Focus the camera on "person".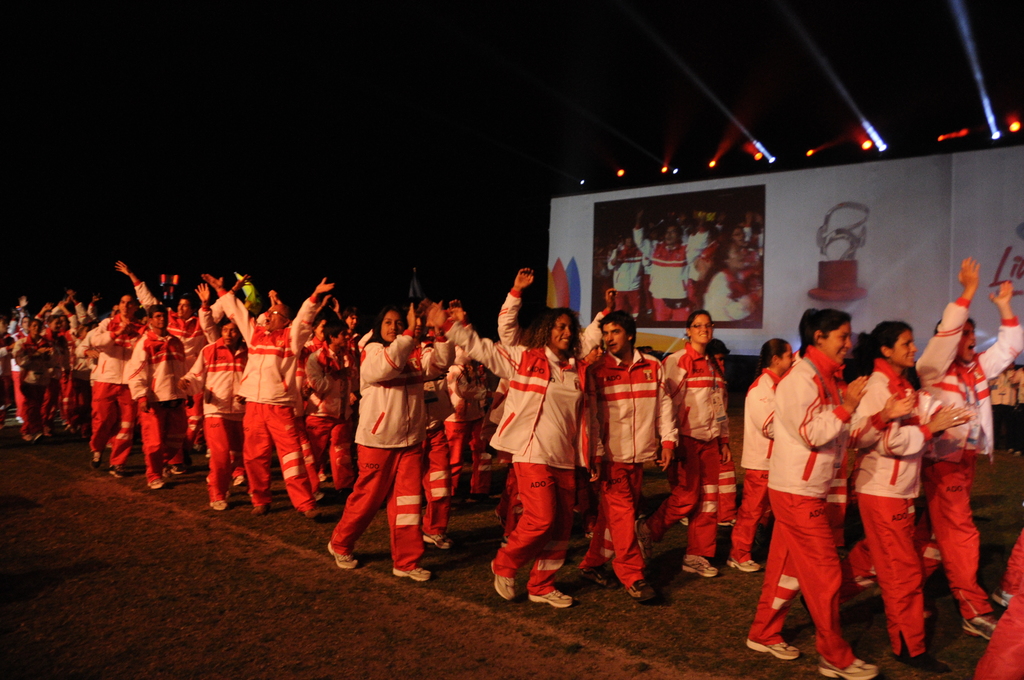
Focus region: select_region(345, 320, 445, 575).
